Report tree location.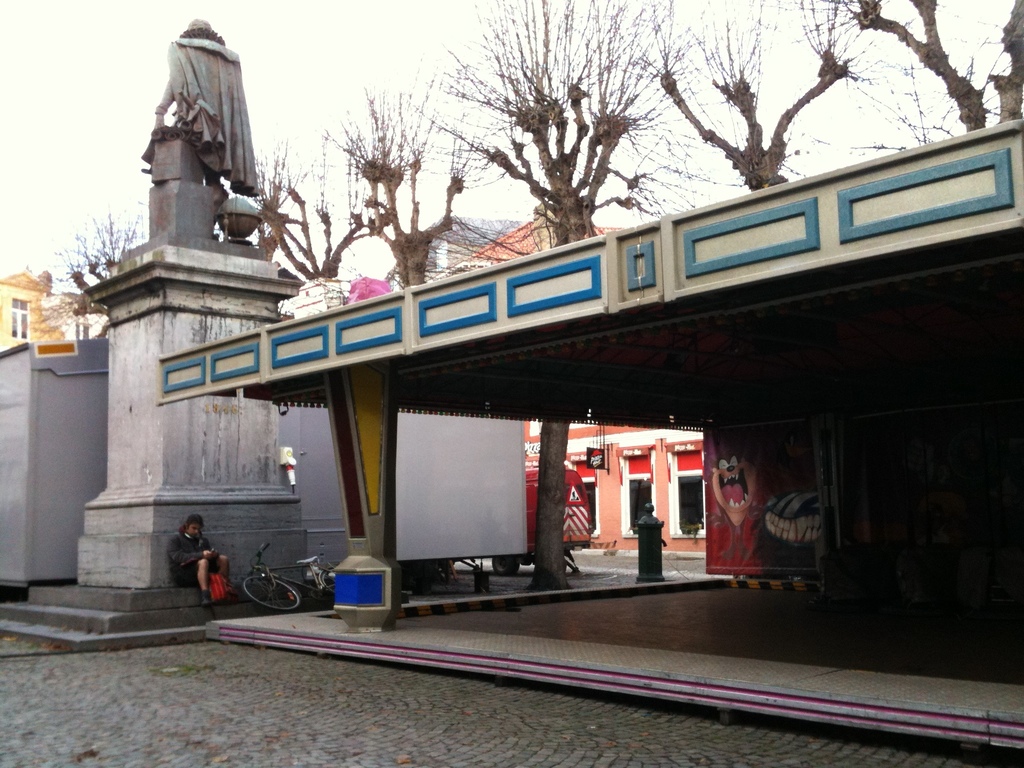
Report: <region>60, 204, 168, 333</region>.
